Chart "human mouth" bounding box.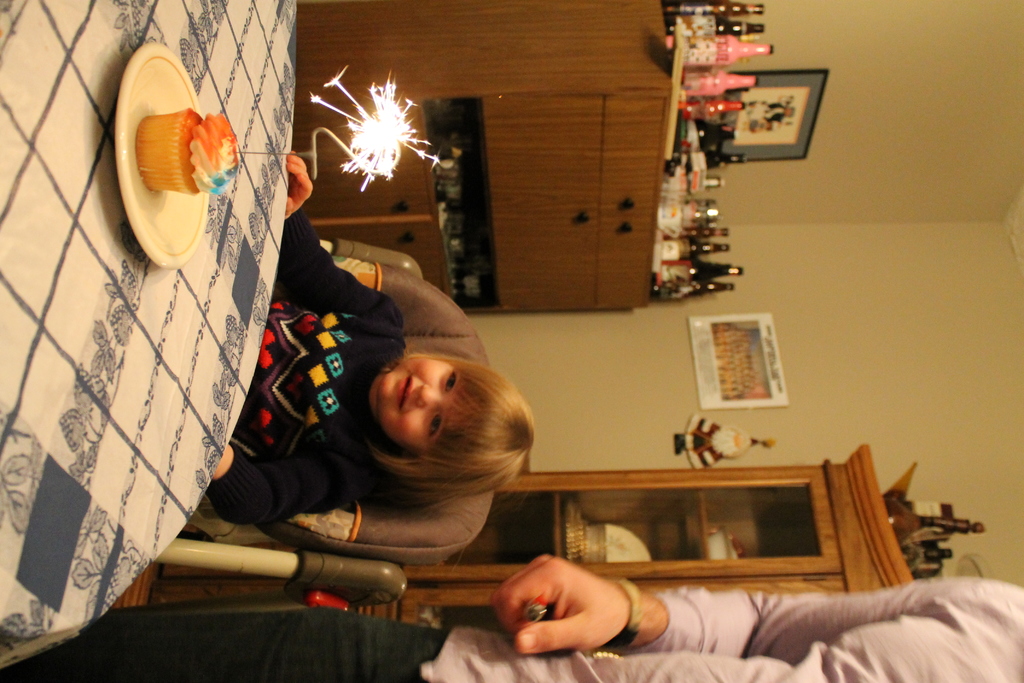
Charted: <box>397,377,413,407</box>.
